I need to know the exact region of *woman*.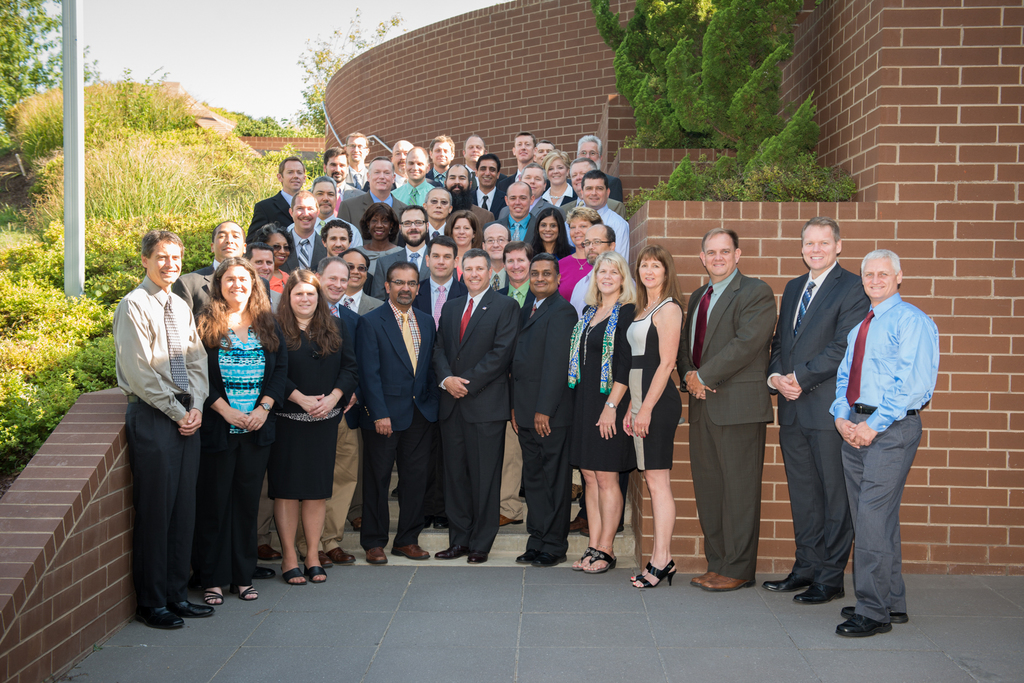
Region: l=564, t=246, r=638, b=575.
